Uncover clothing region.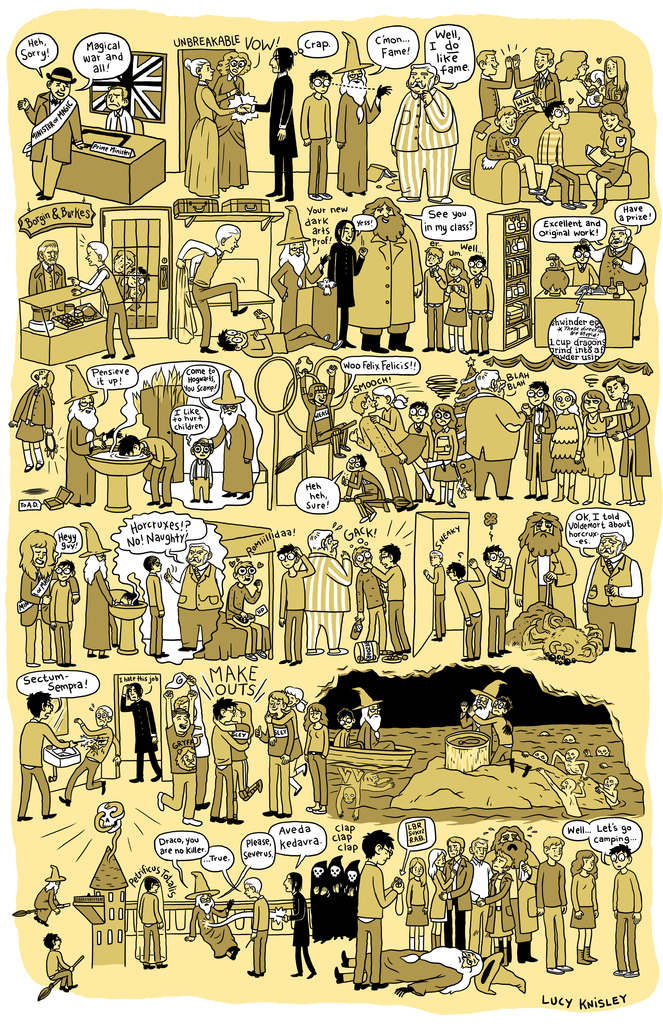
Uncovered: (514, 67, 562, 108).
